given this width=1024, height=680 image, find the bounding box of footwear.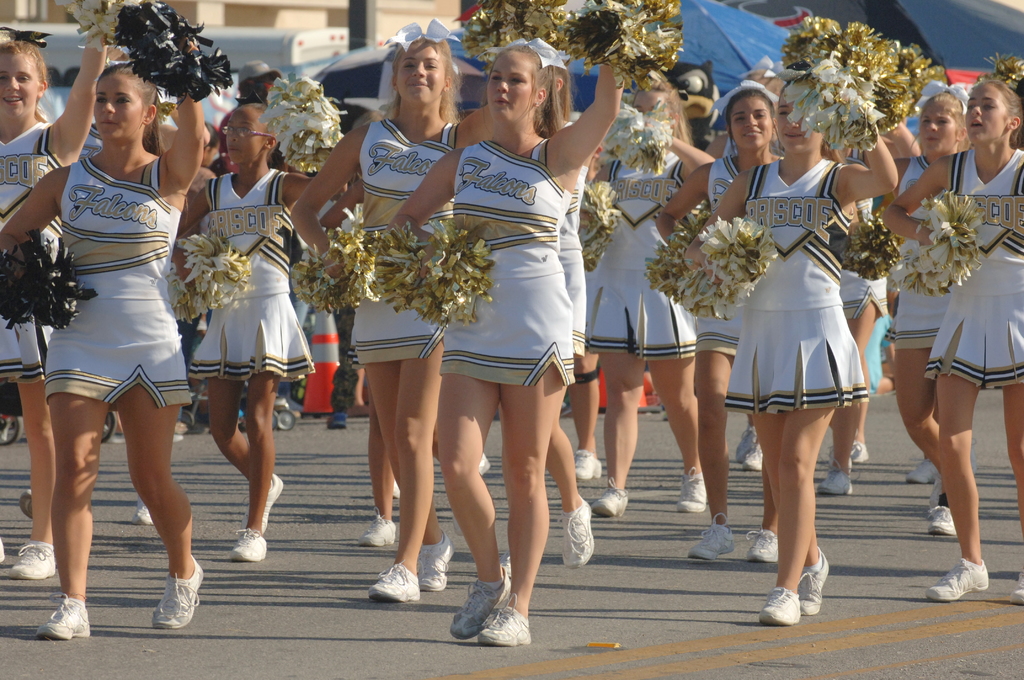
x1=903, y1=455, x2=938, y2=482.
